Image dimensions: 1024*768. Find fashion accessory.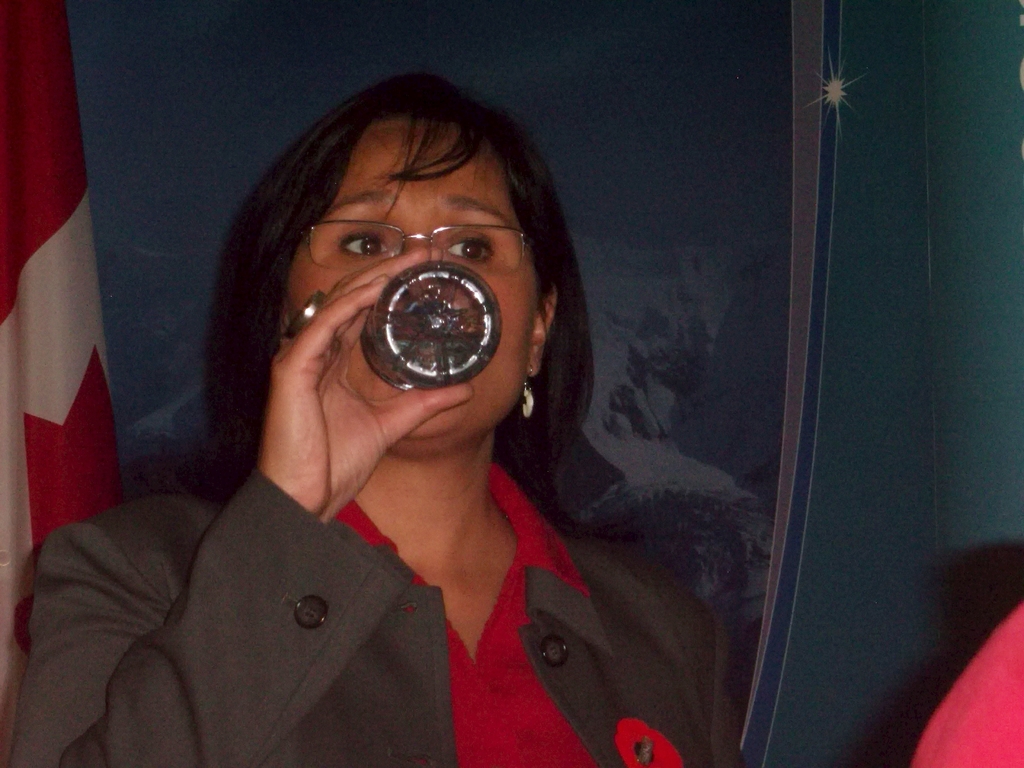
box=[518, 376, 539, 420].
